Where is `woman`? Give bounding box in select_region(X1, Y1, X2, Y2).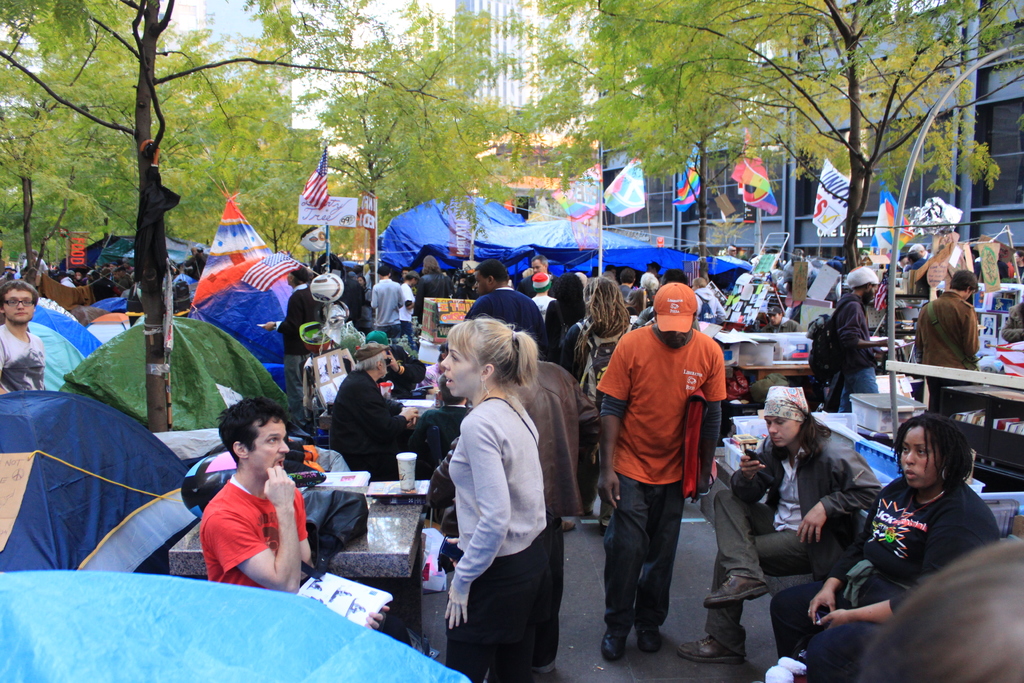
select_region(429, 303, 574, 682).
